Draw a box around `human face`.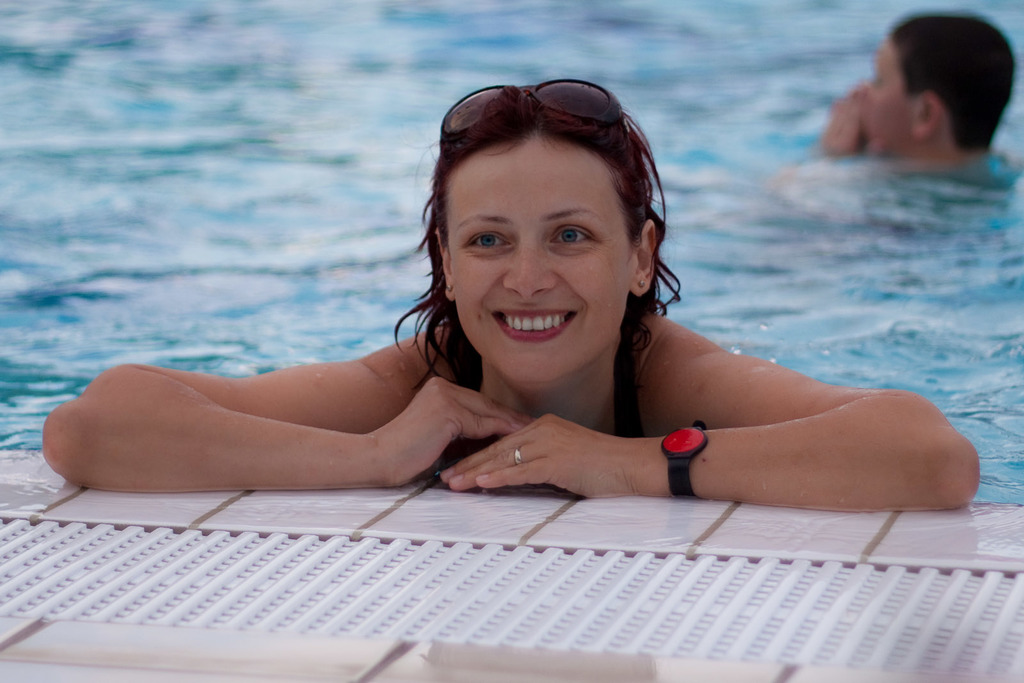
bbox=(868, 31, 904, 155).
